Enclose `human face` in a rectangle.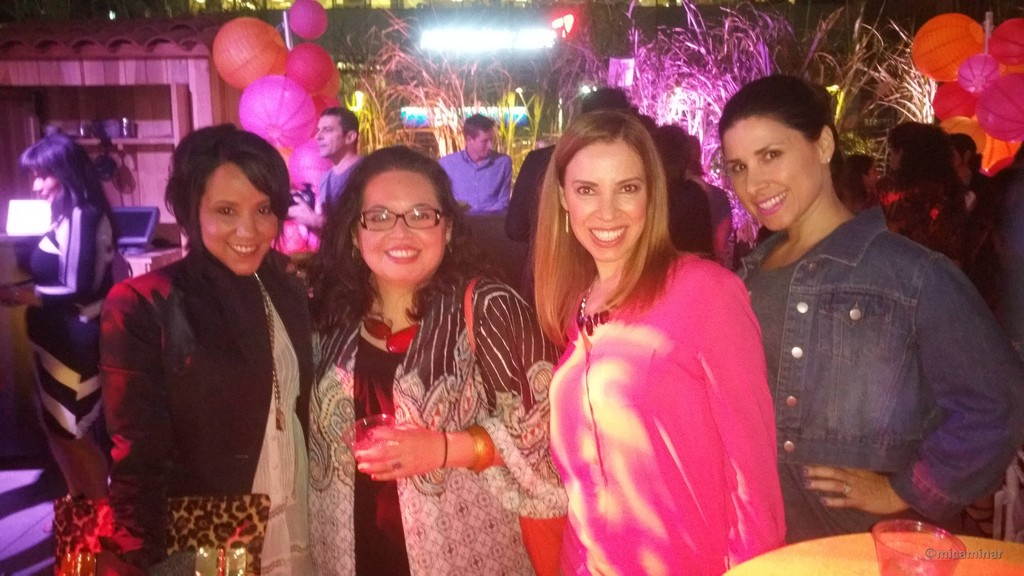
[left=28, top=174, right=61, bottom=203].
